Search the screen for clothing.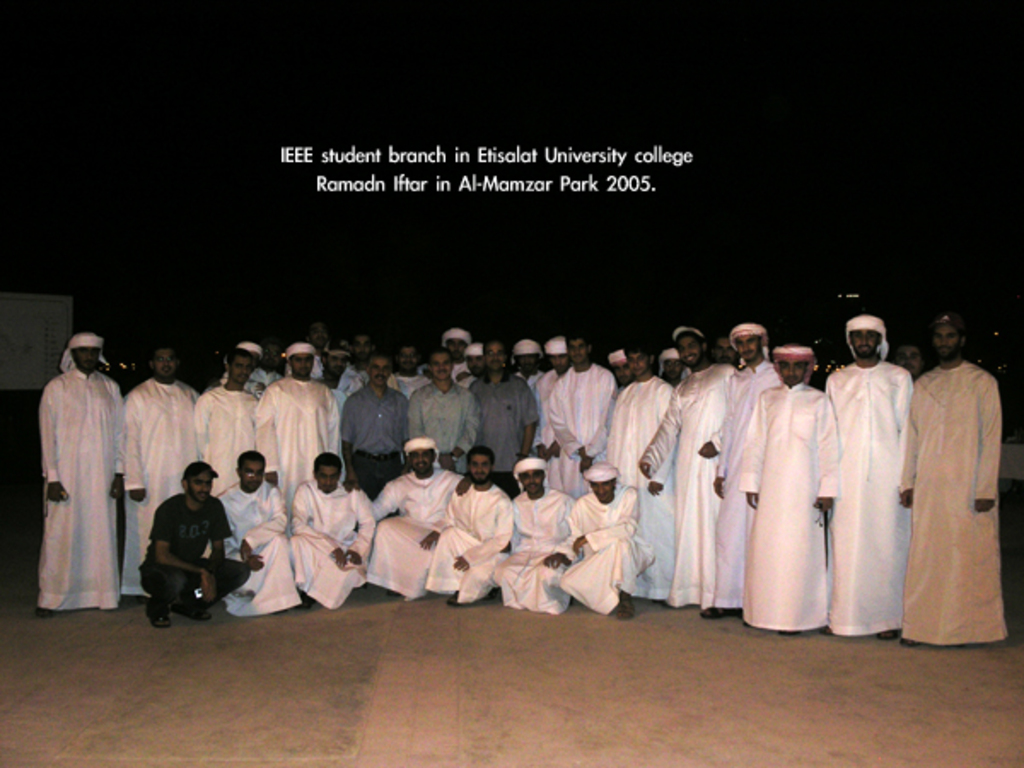
Found at <box>558,497,659,621</box>.
